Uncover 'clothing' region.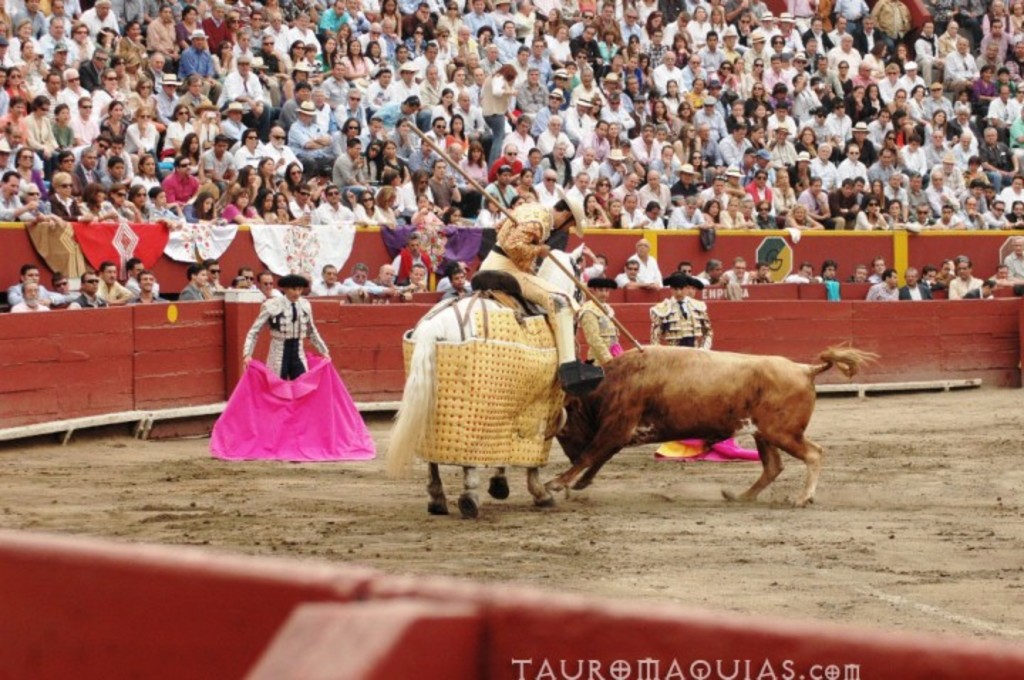
Uncovered: pyautogui.locateOnScreen(654, 294, 711, 353).
